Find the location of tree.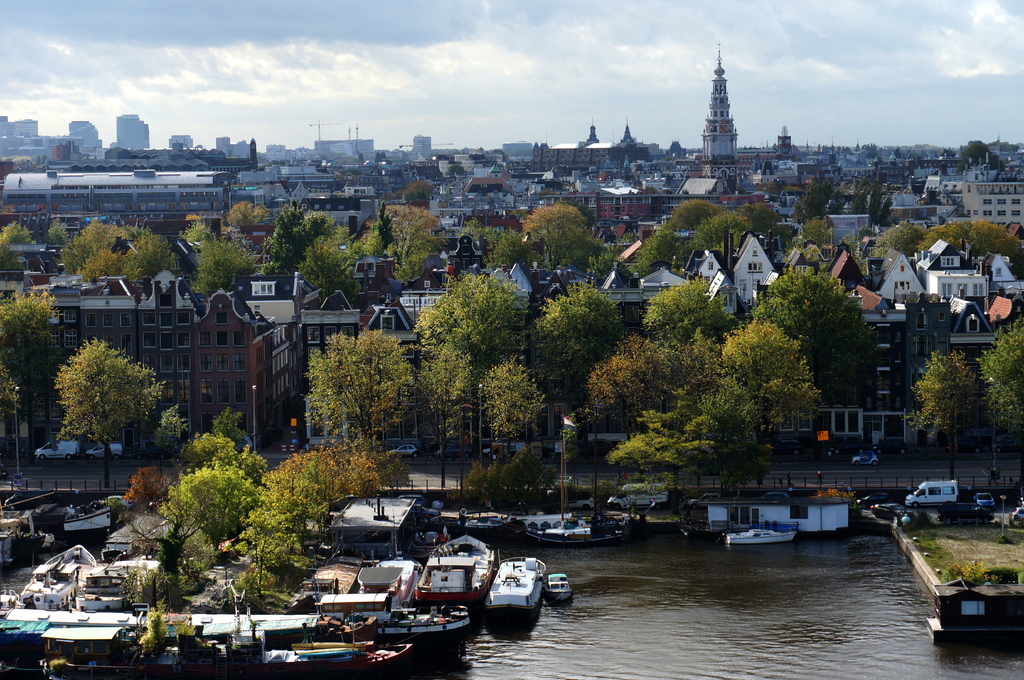
Location: 45,225,67,243.
